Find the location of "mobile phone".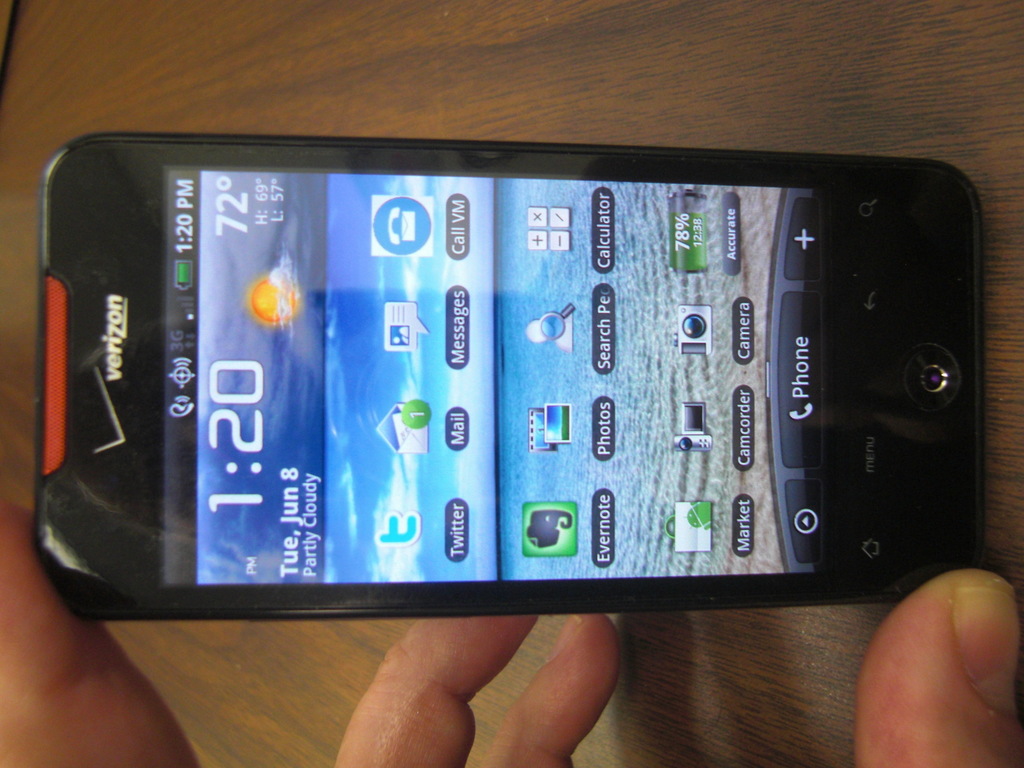
Location: l=29, t=130, r=987, b=622.
